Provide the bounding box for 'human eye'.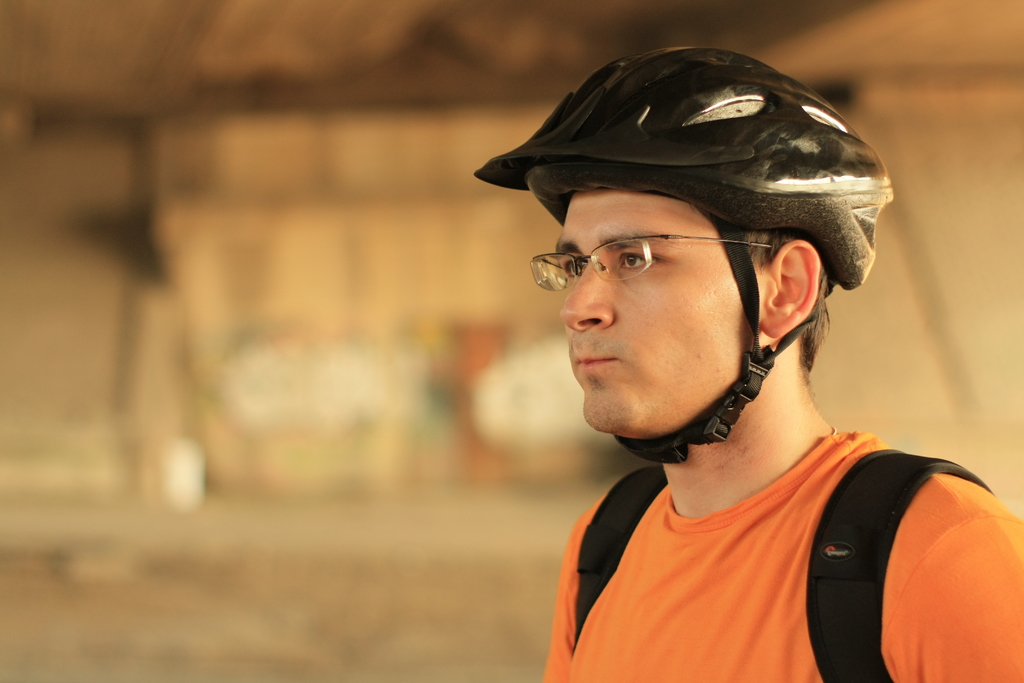
Rect(561, 254, 589, 283).
